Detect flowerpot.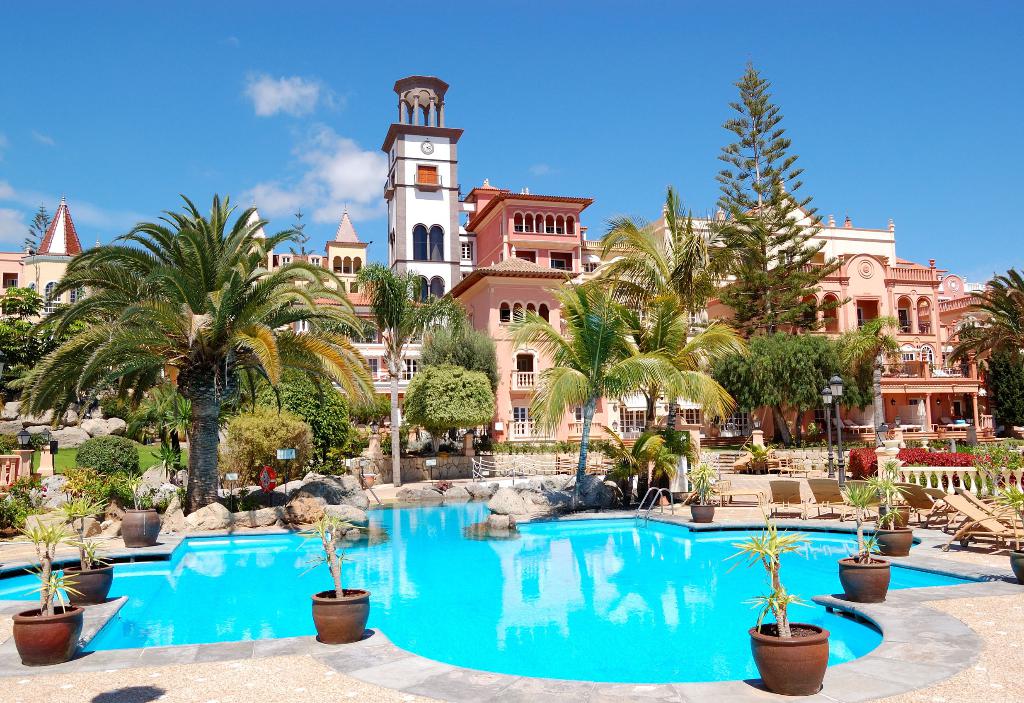
Detected at crop(9, 583, 102, 667).
